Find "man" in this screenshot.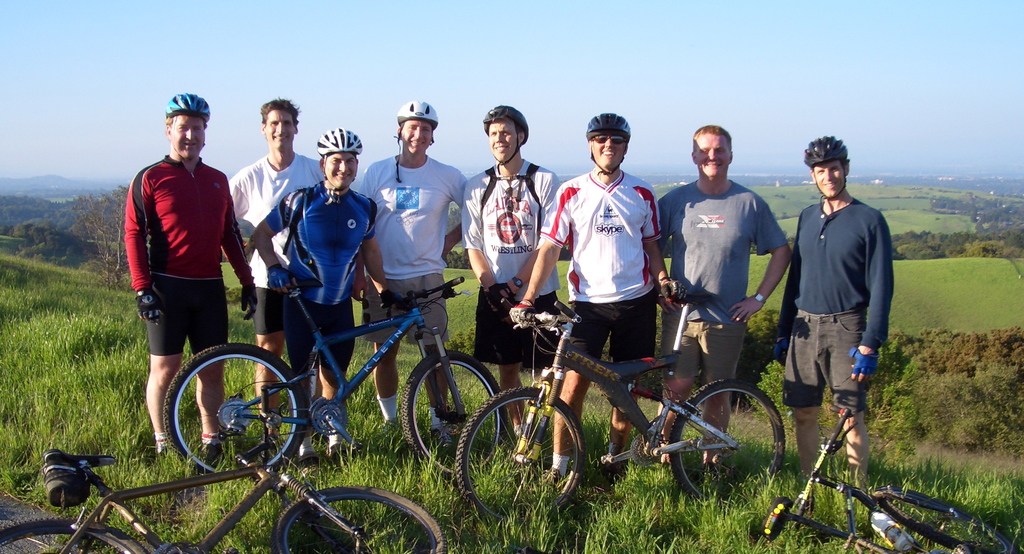
The bounding box for "man" is box=[247, 116, 392, 455].
